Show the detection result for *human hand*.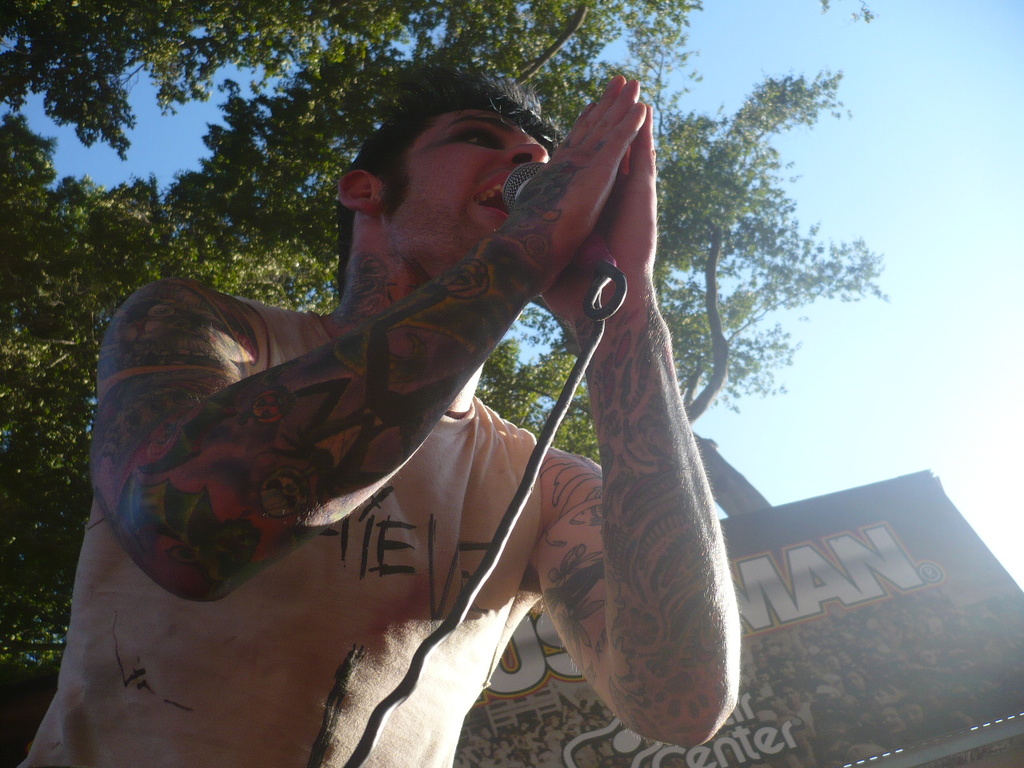
pyautogui.locateOnScreen(497, 74, 646, 271).
